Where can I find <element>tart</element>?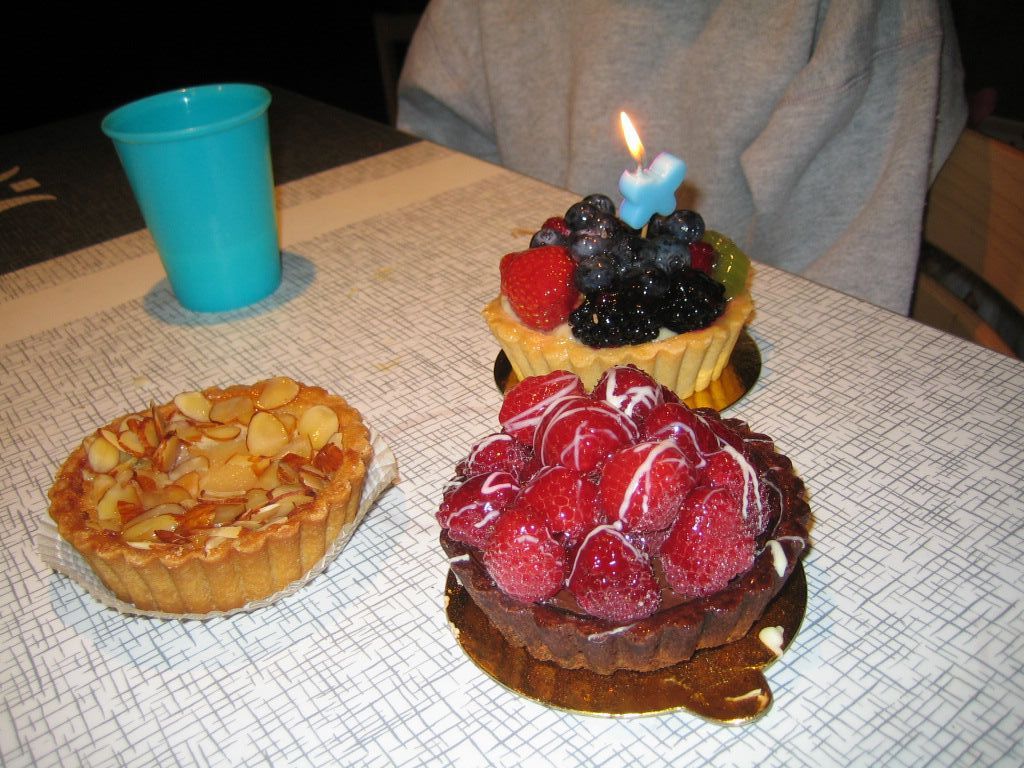
You can find it at [434,362,807,675].
